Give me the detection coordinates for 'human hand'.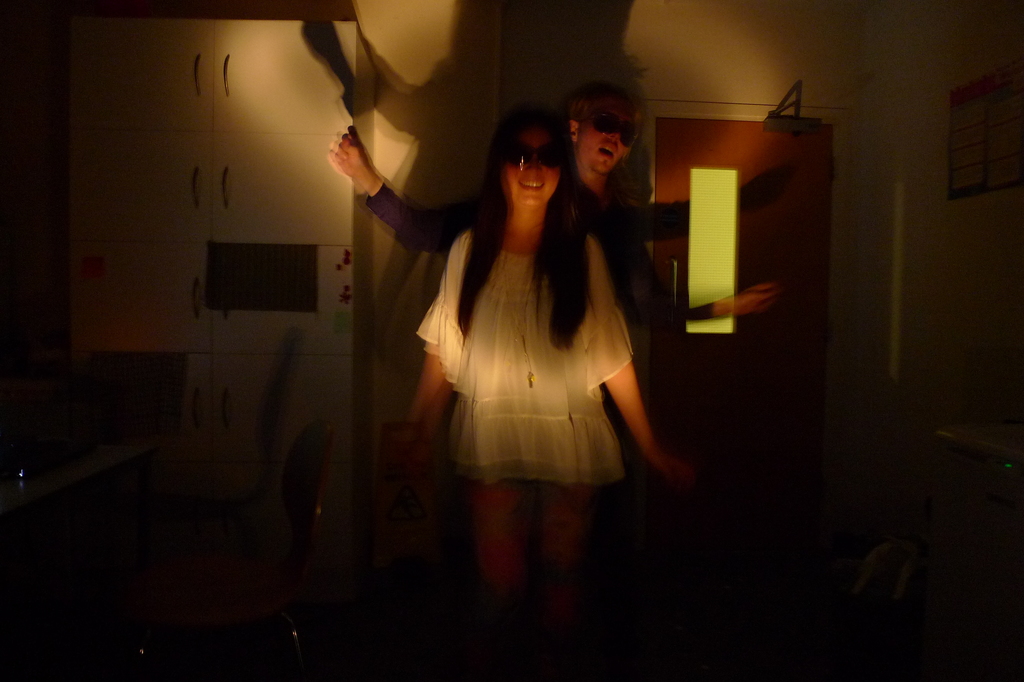
rect(728, 281, 781, 313).
